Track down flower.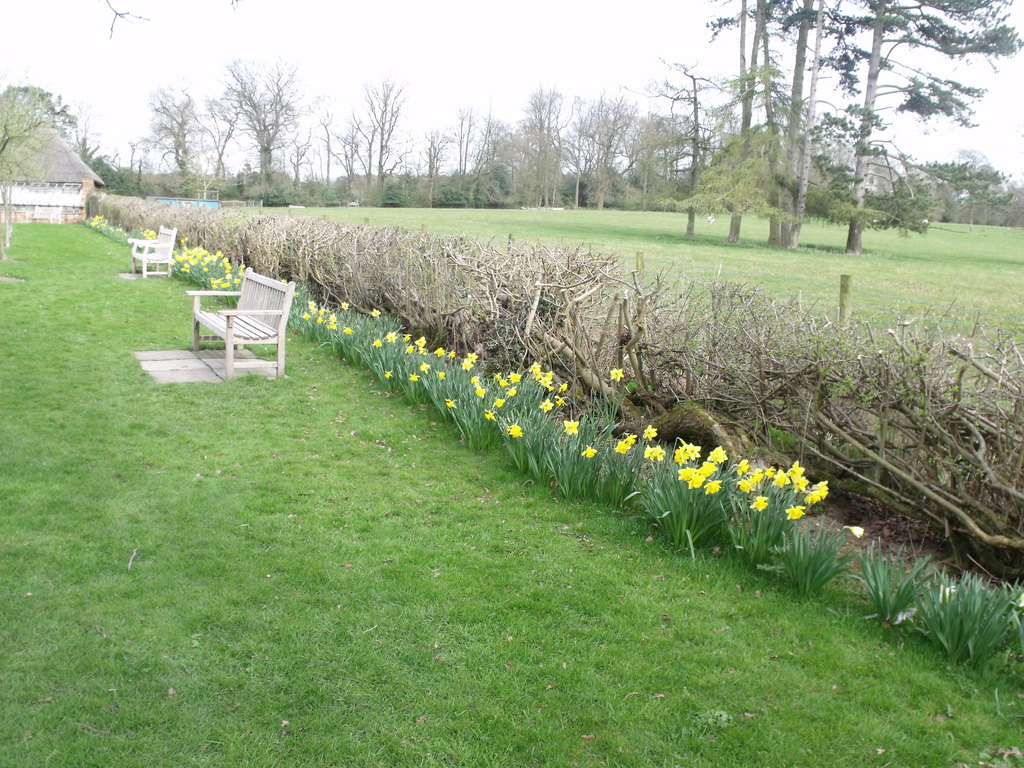
Tracked to [540,396,555,413].
